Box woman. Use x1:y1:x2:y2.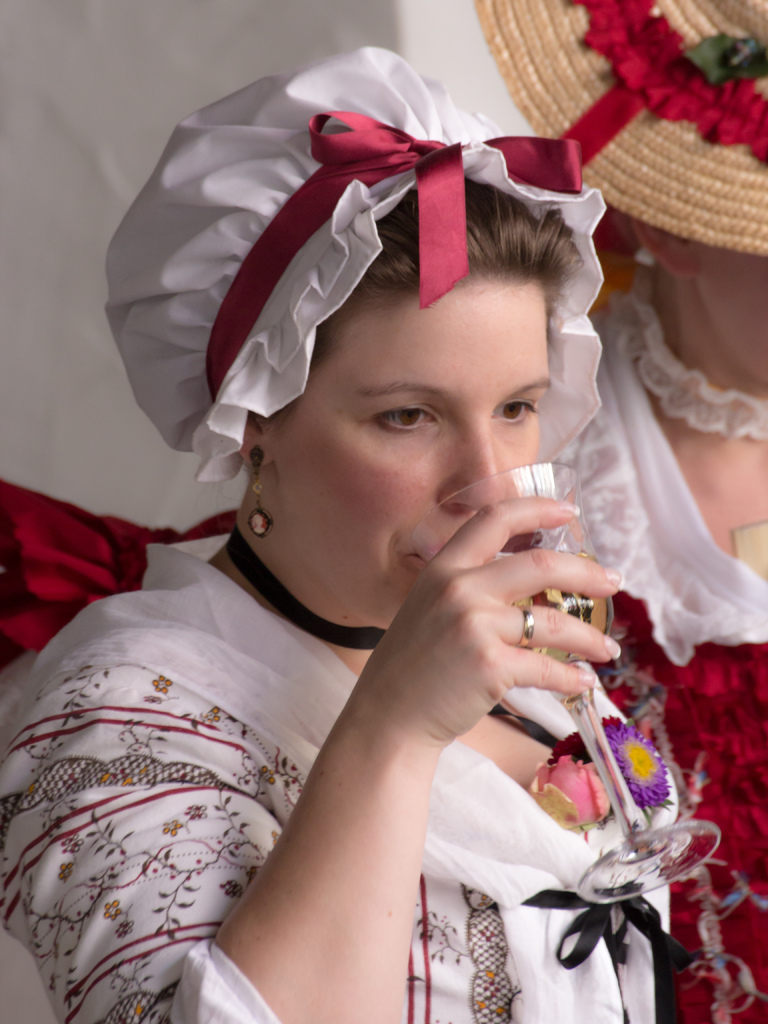
37:58:717:1020.
